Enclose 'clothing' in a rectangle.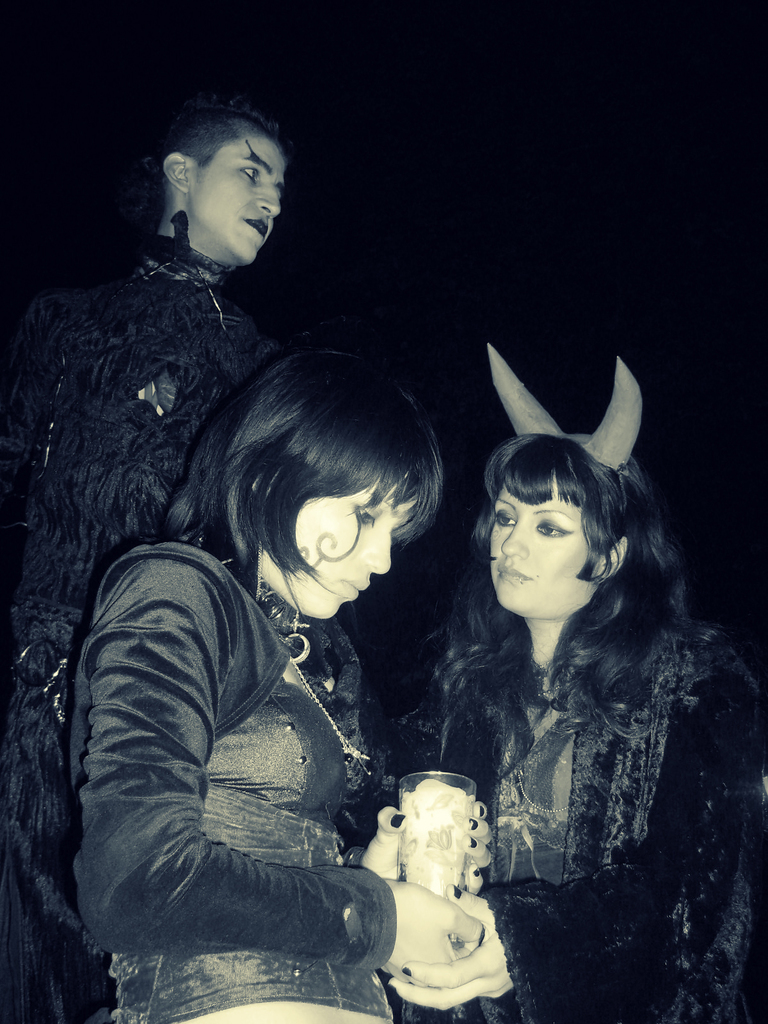
rect(0, 234, 284, 1023).
